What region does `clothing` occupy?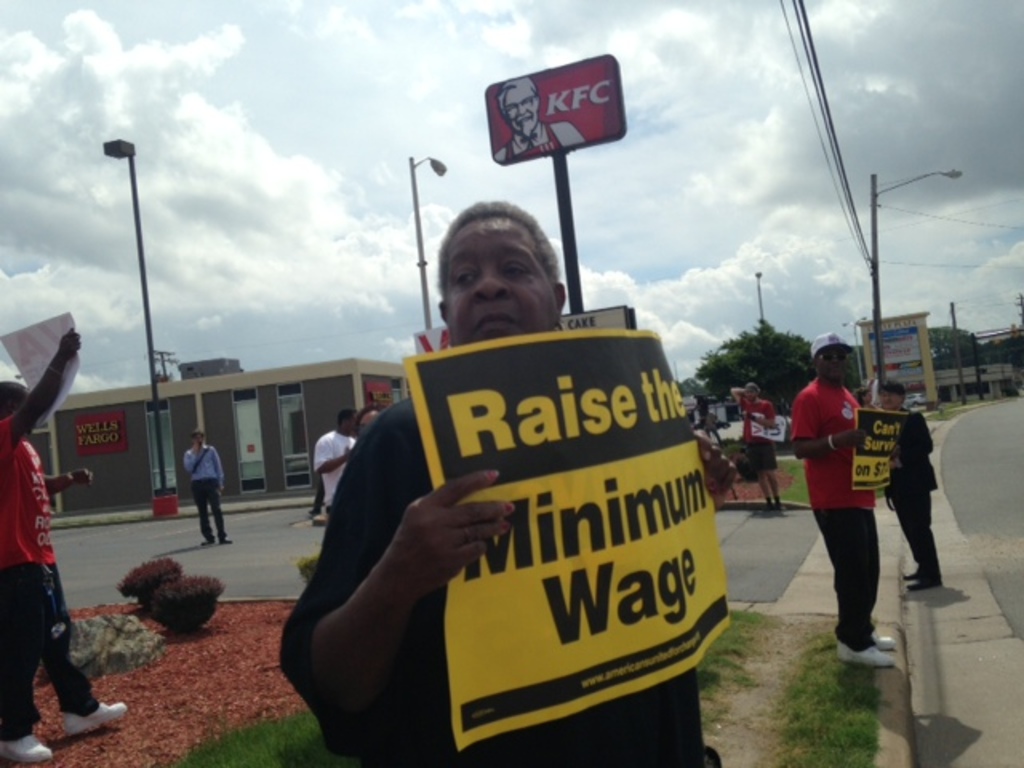
{"x1": 896, "y1": 397, "x2": 941, "y2": 597}.
